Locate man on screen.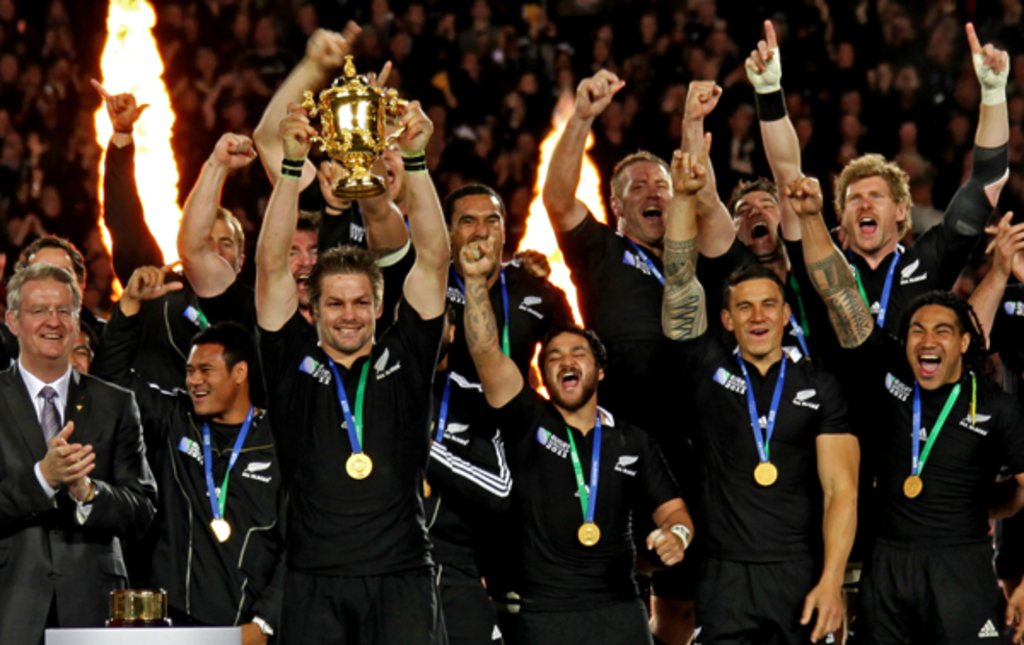
On screen at bbox=(780, 171, 1022, 643).
